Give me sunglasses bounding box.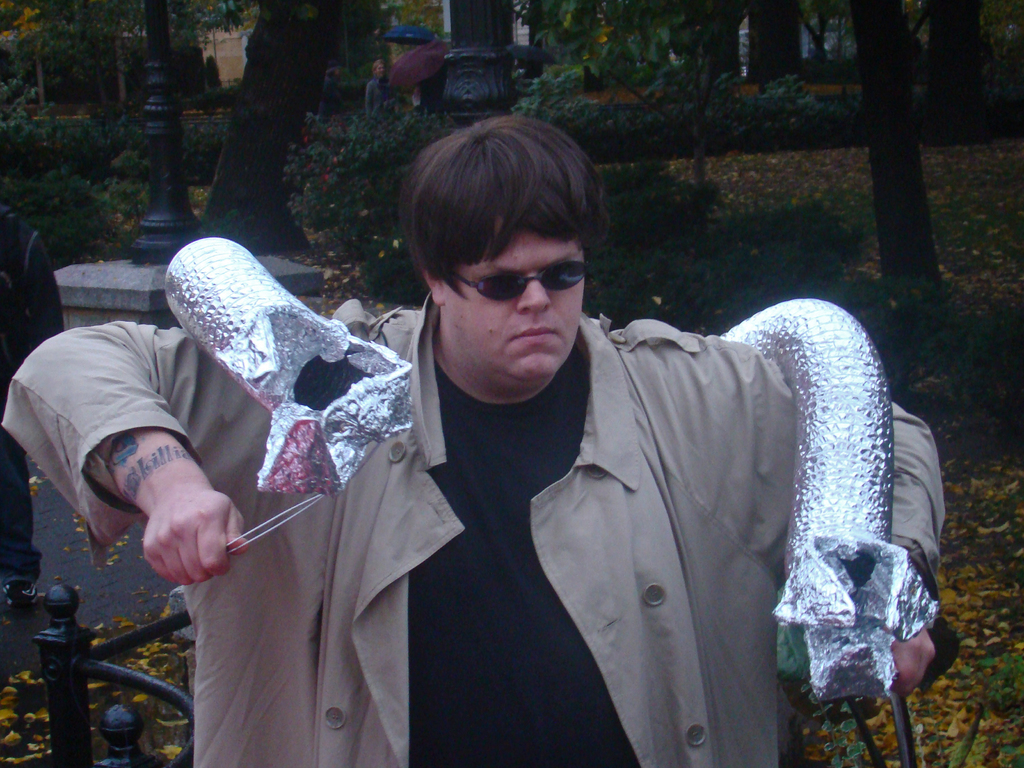
446:257:592:302.
